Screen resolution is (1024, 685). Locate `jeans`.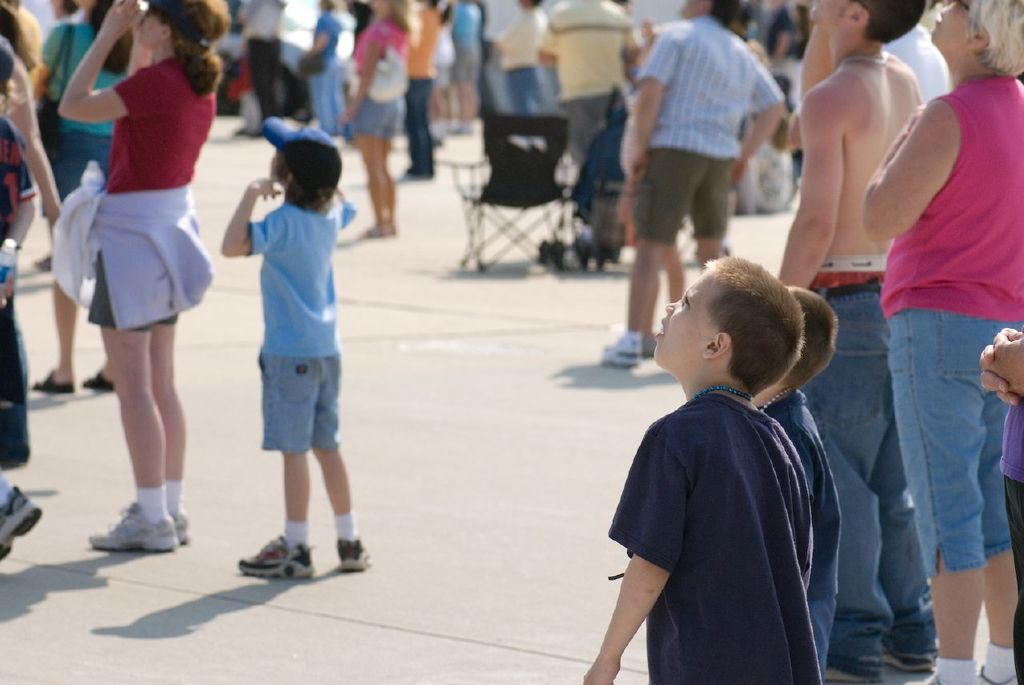
l=509, t=71, r=558, b=108.
